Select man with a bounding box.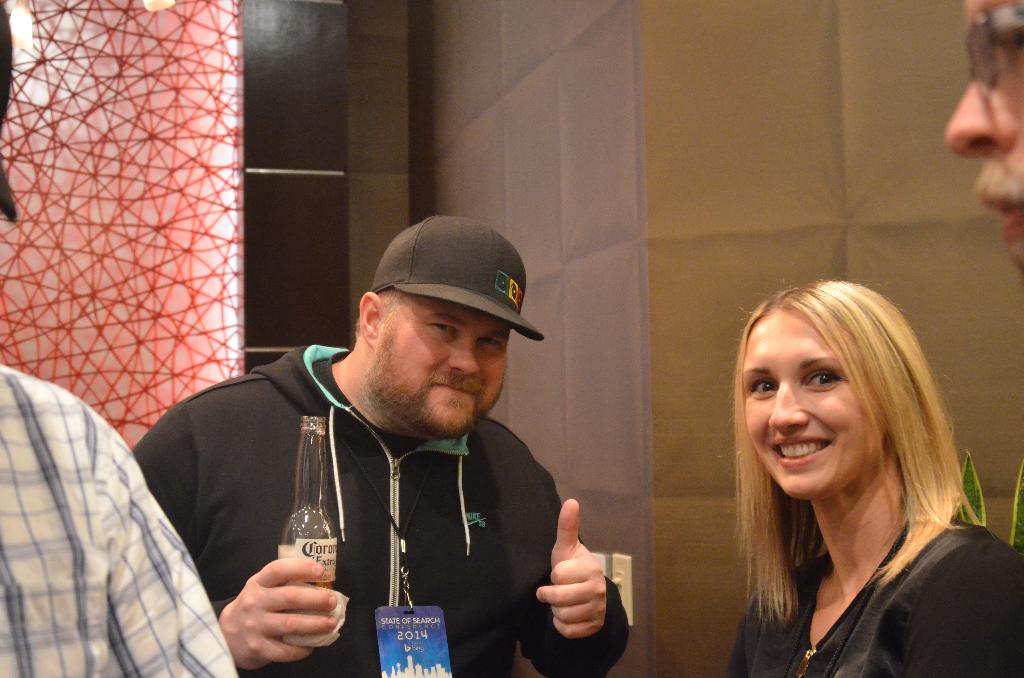
pyautogui.locateOnScreen(0, 3, 239, 677).
